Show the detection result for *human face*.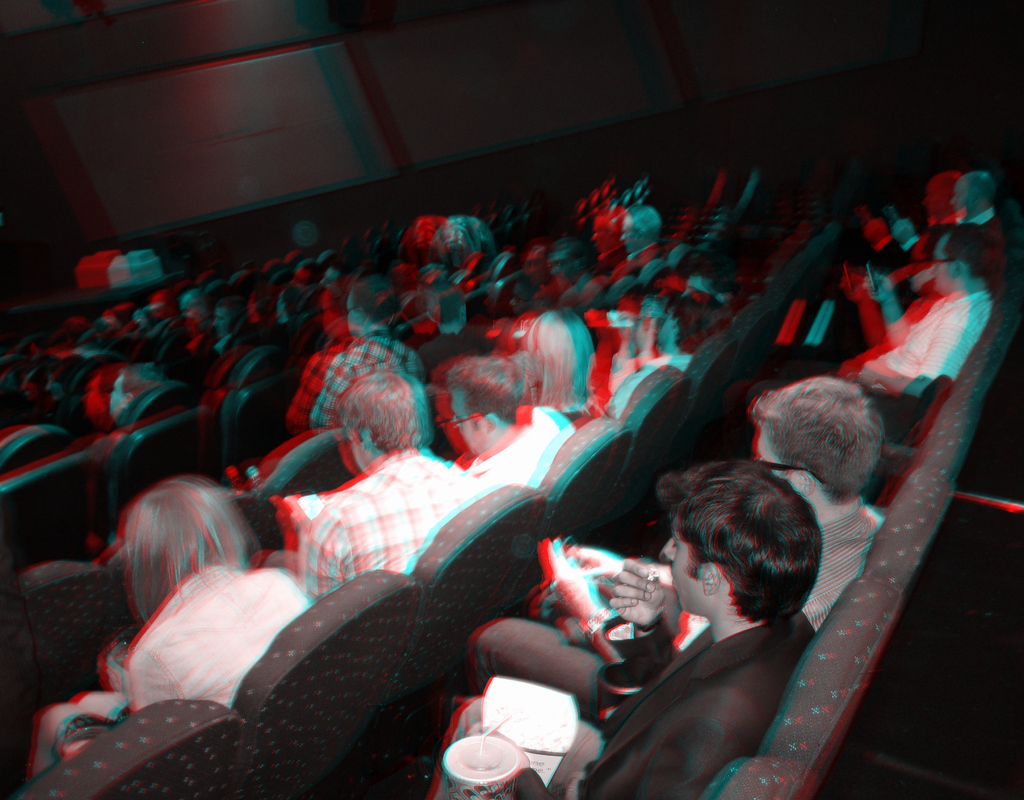
(451, 386, 477, 452).
